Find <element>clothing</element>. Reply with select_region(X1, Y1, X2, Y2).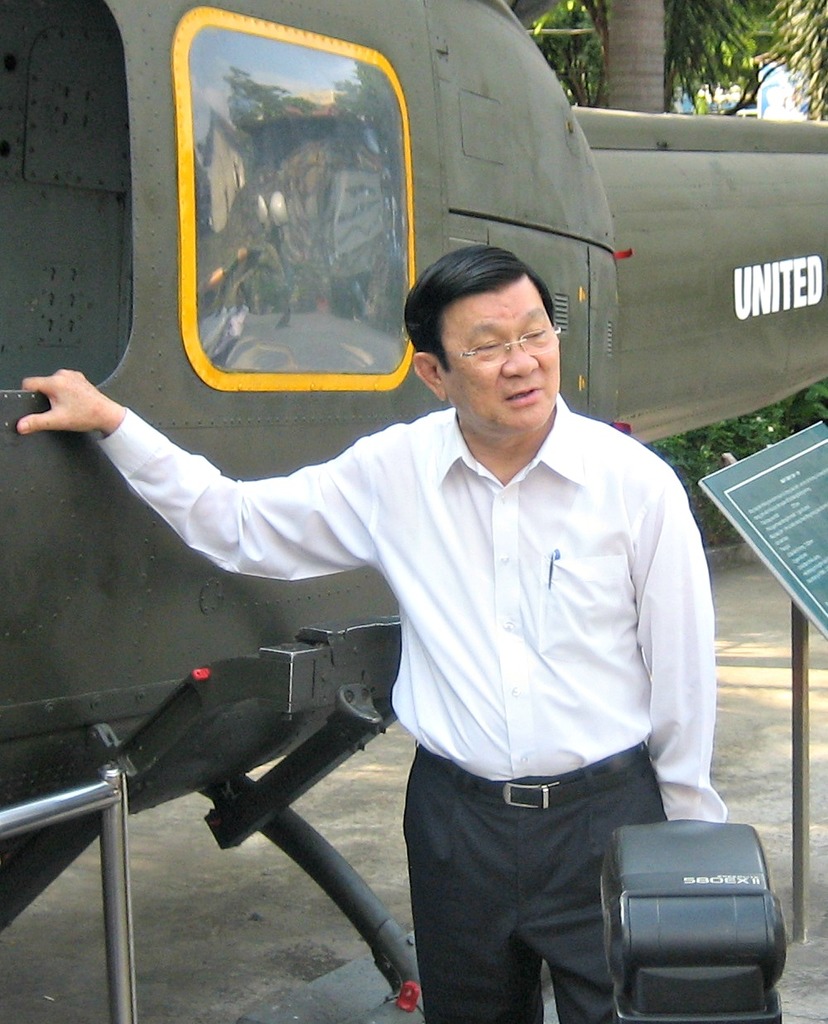
select_region(95, 395, 729, 823).
